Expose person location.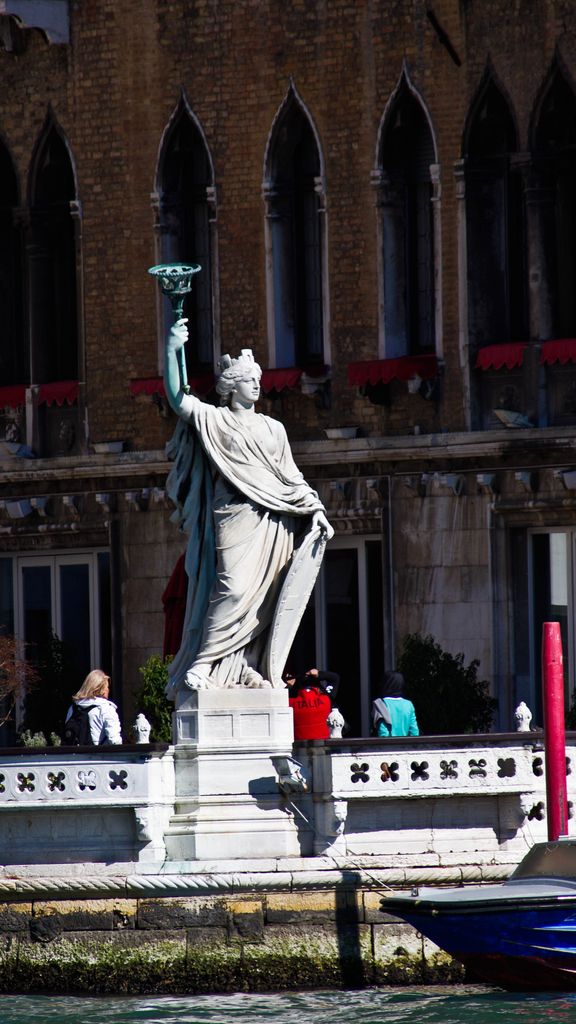
Exposed at l=285, t=659, r=337, b=740.
